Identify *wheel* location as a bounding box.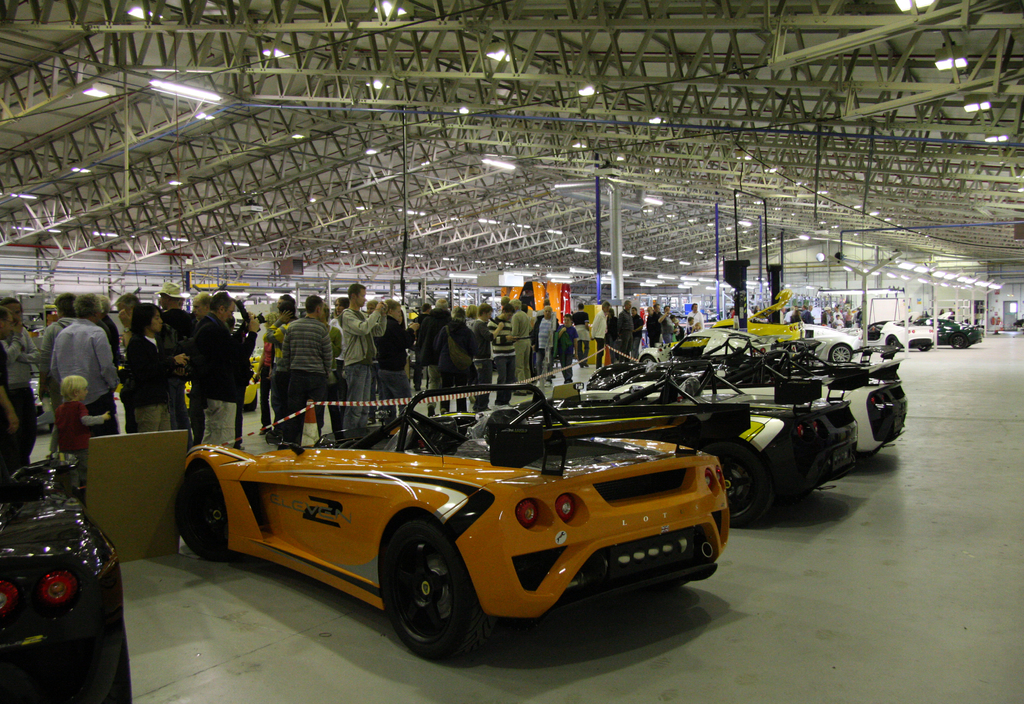
rect(917, 340, 929, 351).
